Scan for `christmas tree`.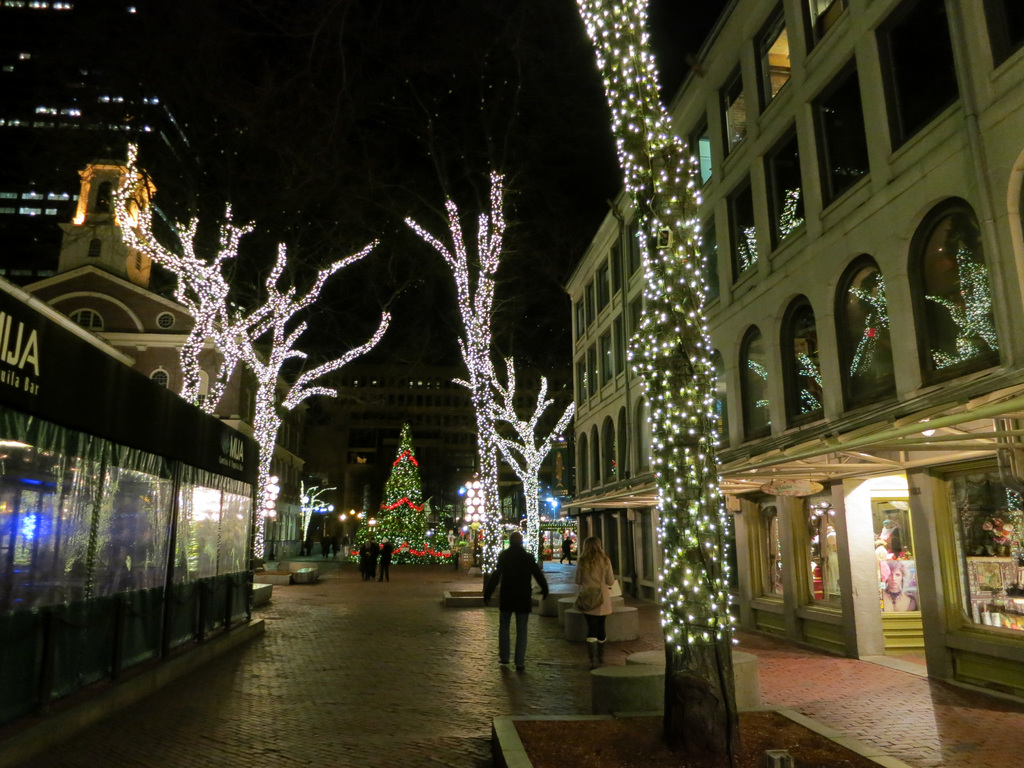
Scan result: [433,498,454,559].
